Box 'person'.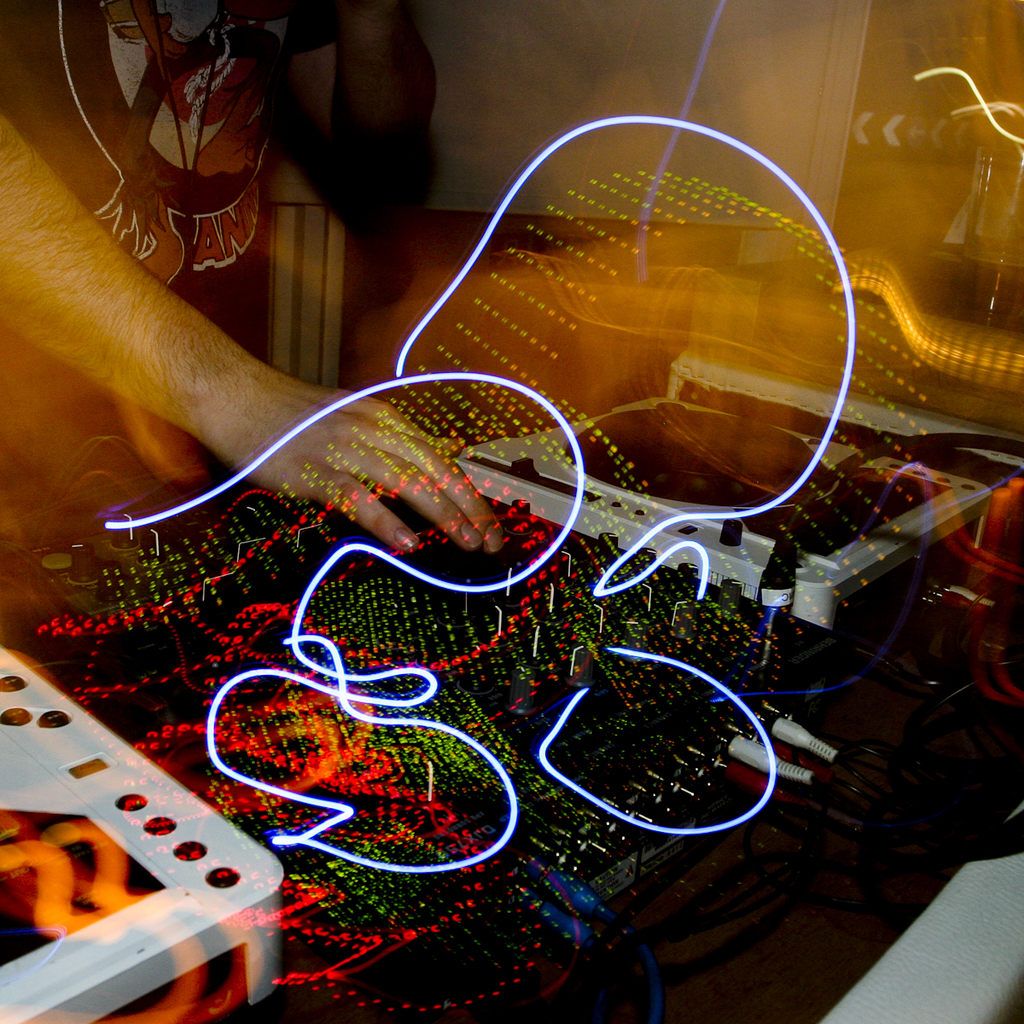
x1=0, y1=0, x2=503, y2=567.
